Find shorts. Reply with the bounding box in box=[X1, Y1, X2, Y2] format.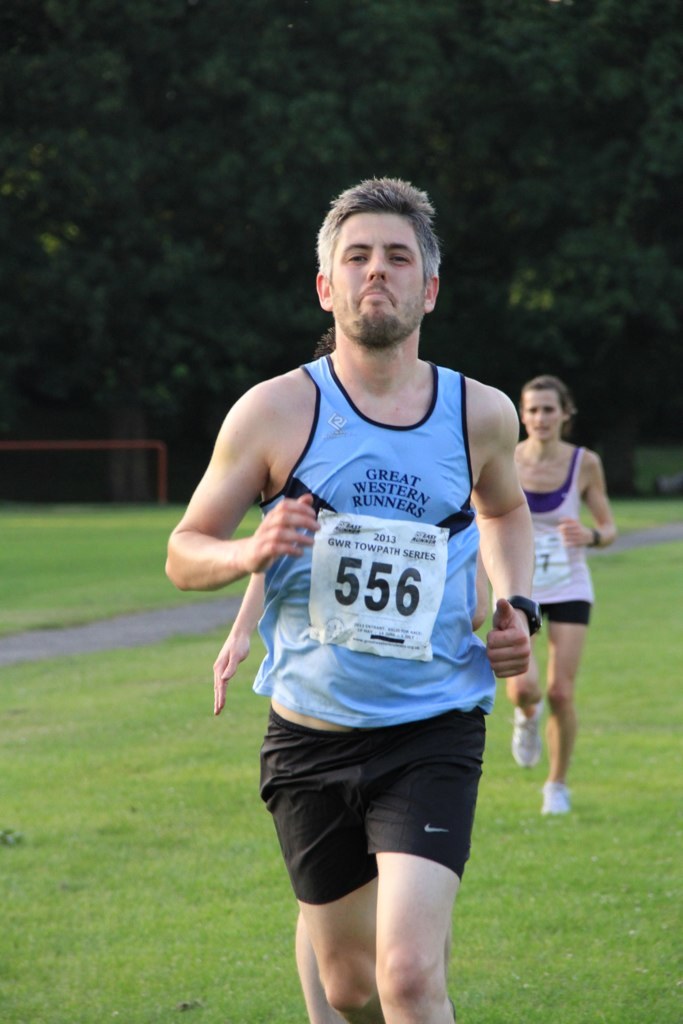
box=[268, 741, 477, 894].
